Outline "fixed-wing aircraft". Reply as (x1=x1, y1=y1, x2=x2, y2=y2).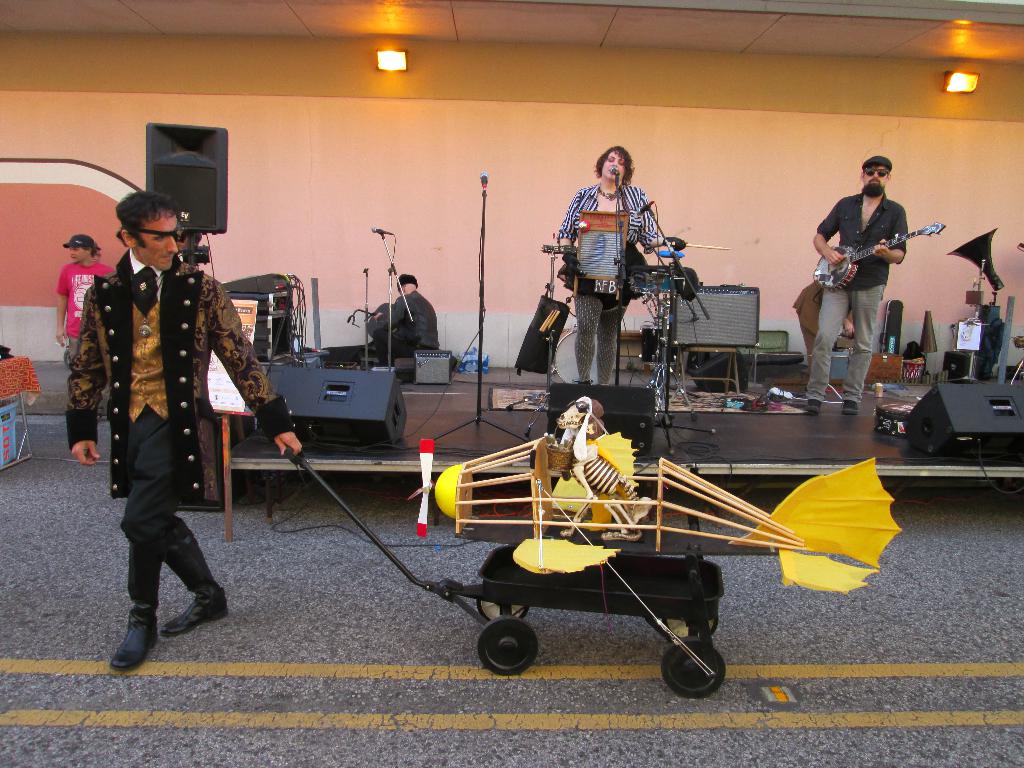
(x1=408, y1=431, x2=909, y2=598).
